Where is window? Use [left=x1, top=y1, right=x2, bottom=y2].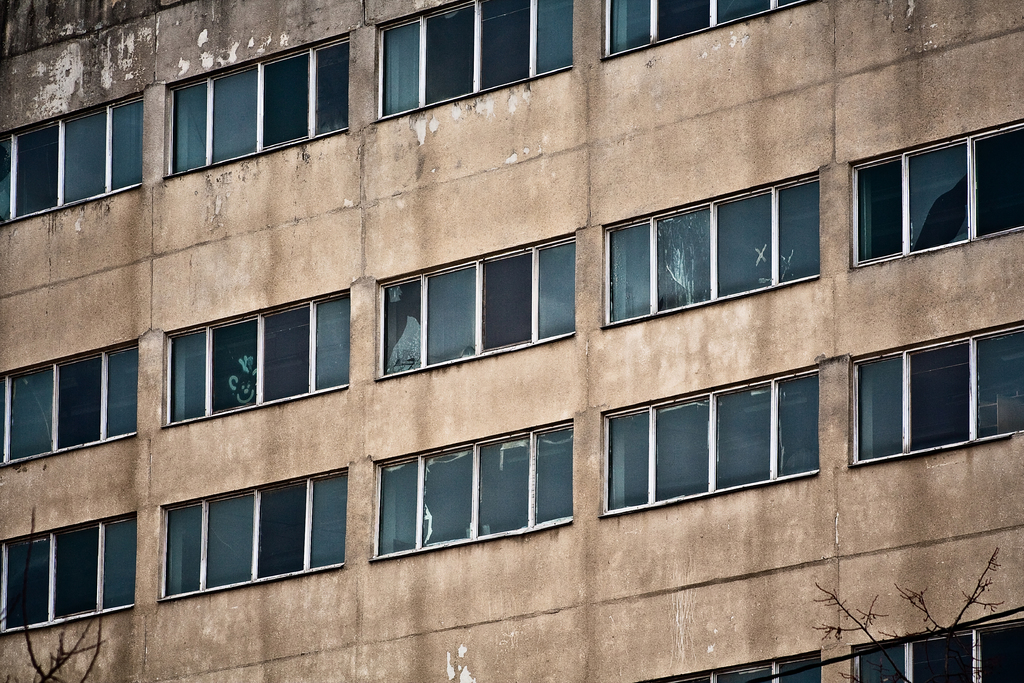
[left=600, top=179, right=821, bottom=320].
